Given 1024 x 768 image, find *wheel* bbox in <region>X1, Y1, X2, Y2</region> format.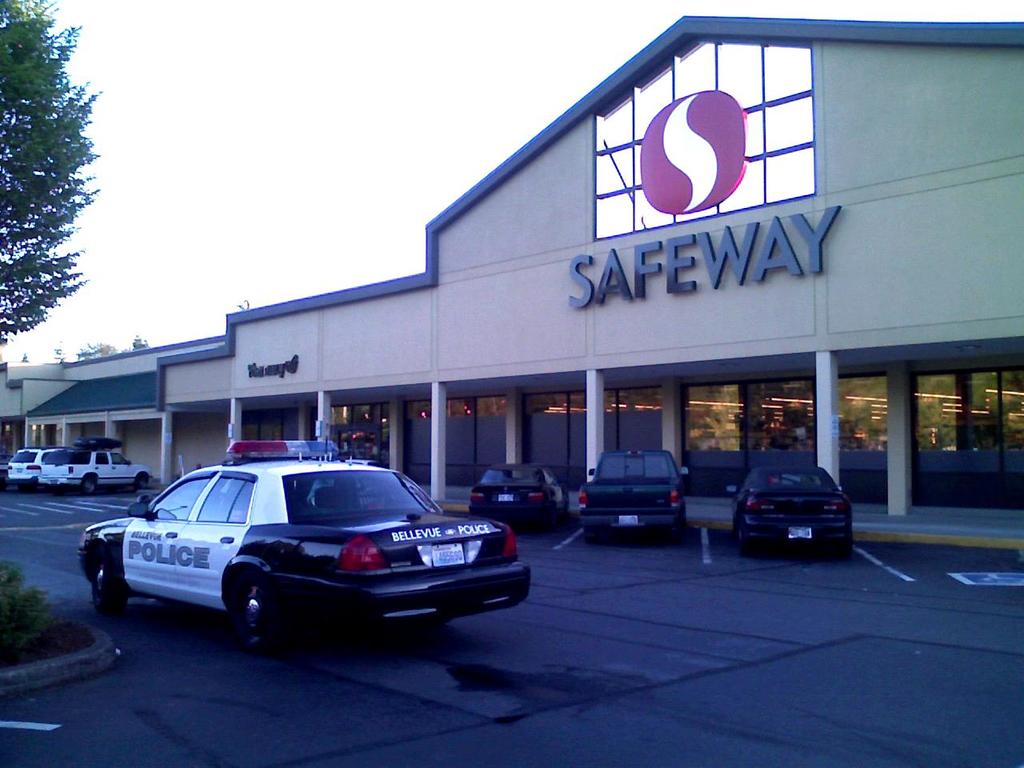
<region>138, 474, 150, 490</region>.
